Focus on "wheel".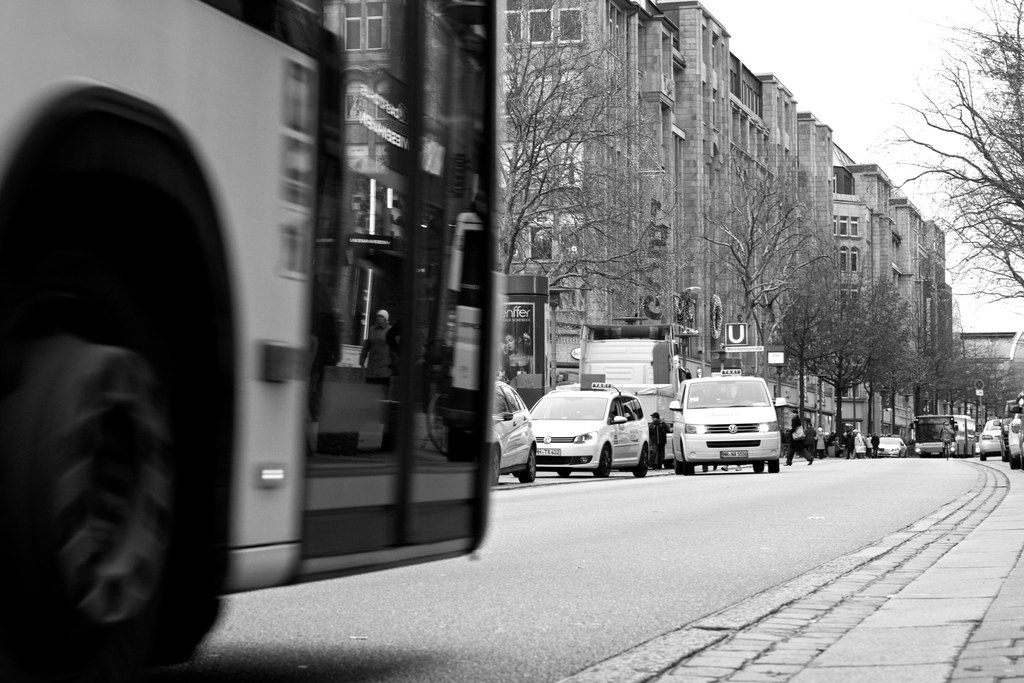
Focused at x1=519 y1=445 x2=539 y2=483.
